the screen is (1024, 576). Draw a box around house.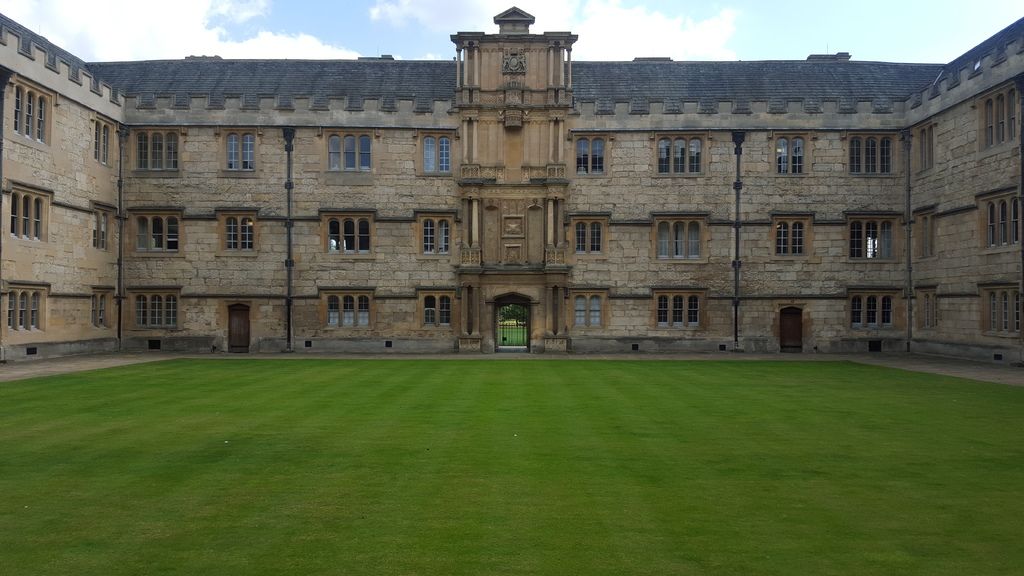
x1=2, y1=10, x2=1023, y2=372.
